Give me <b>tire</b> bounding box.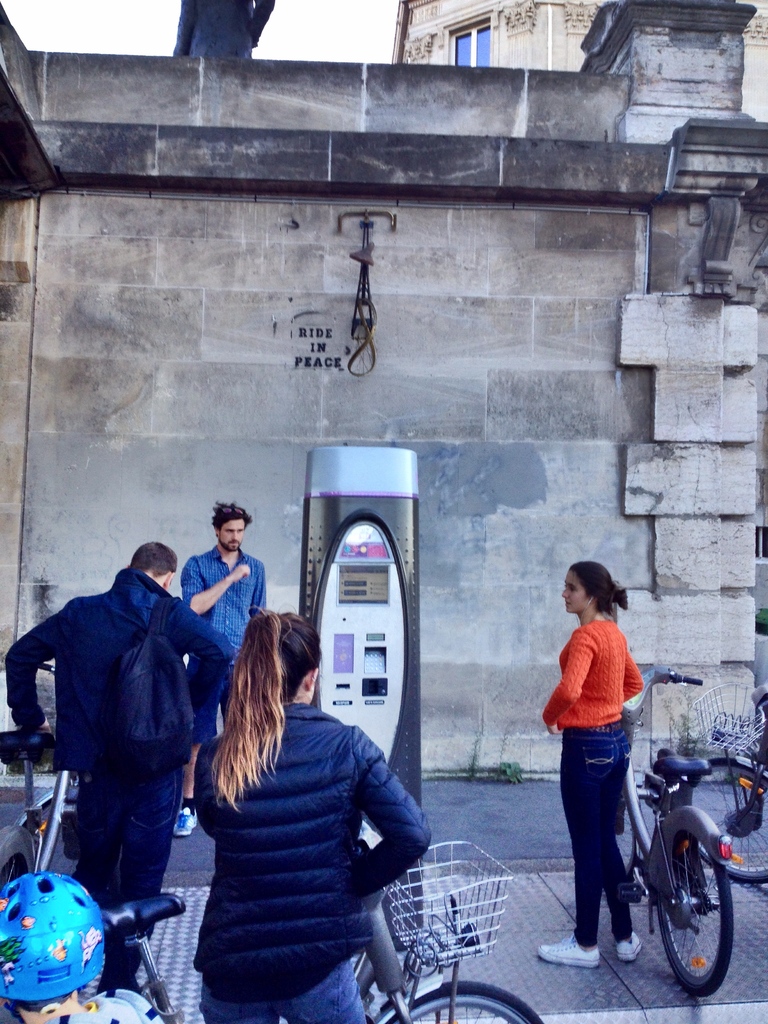
[left=382, top=977, right=543, bottom=1023].
